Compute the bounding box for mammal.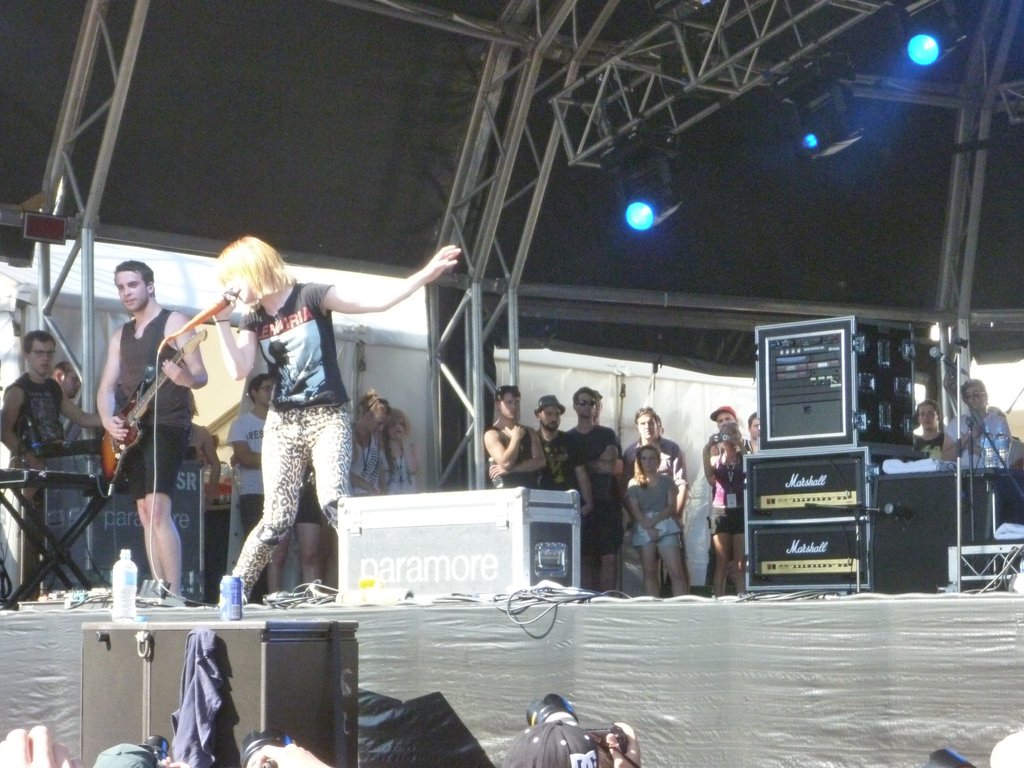
bbox=[223, 371, 276, 611].
